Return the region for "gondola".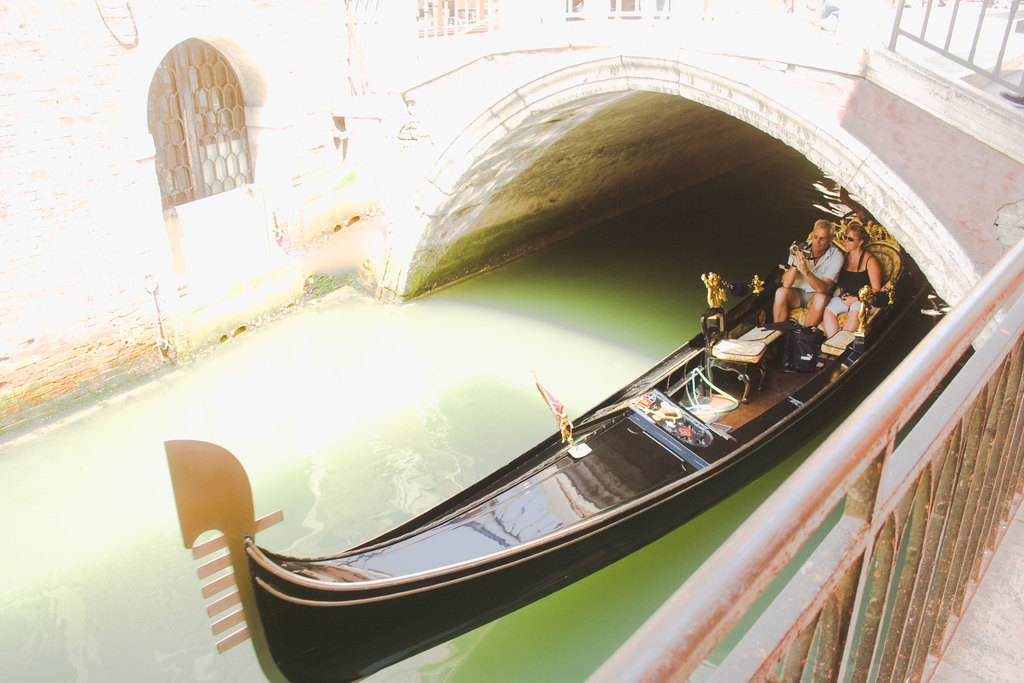
(left=159, top=195, right=937, bottom=682).
